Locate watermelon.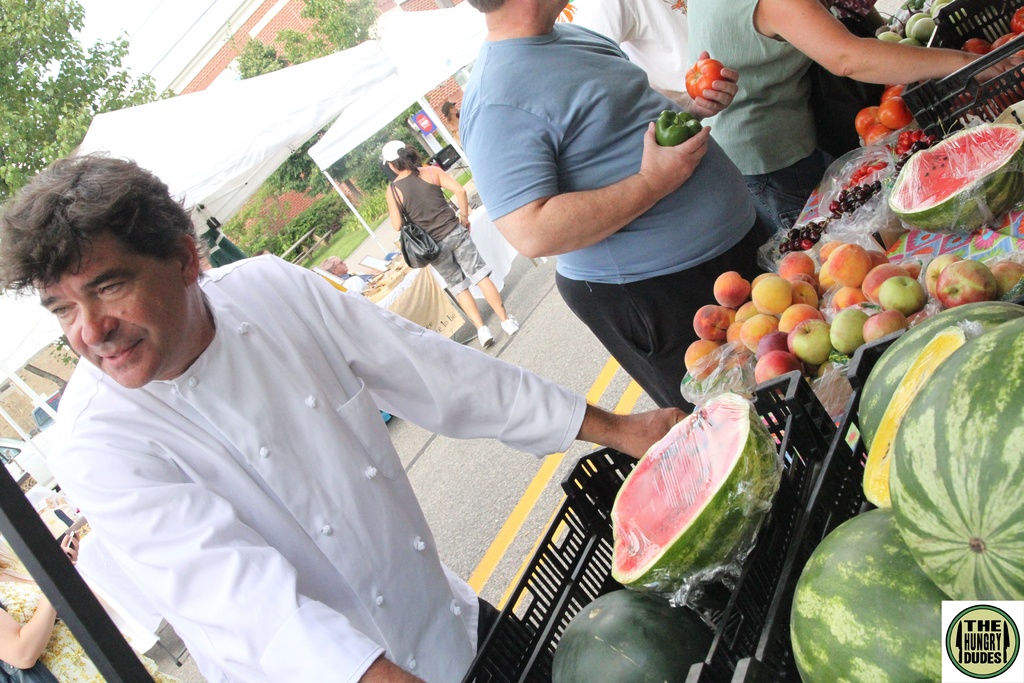
Bounding box: bbox(856, 303, 1023, 448).
